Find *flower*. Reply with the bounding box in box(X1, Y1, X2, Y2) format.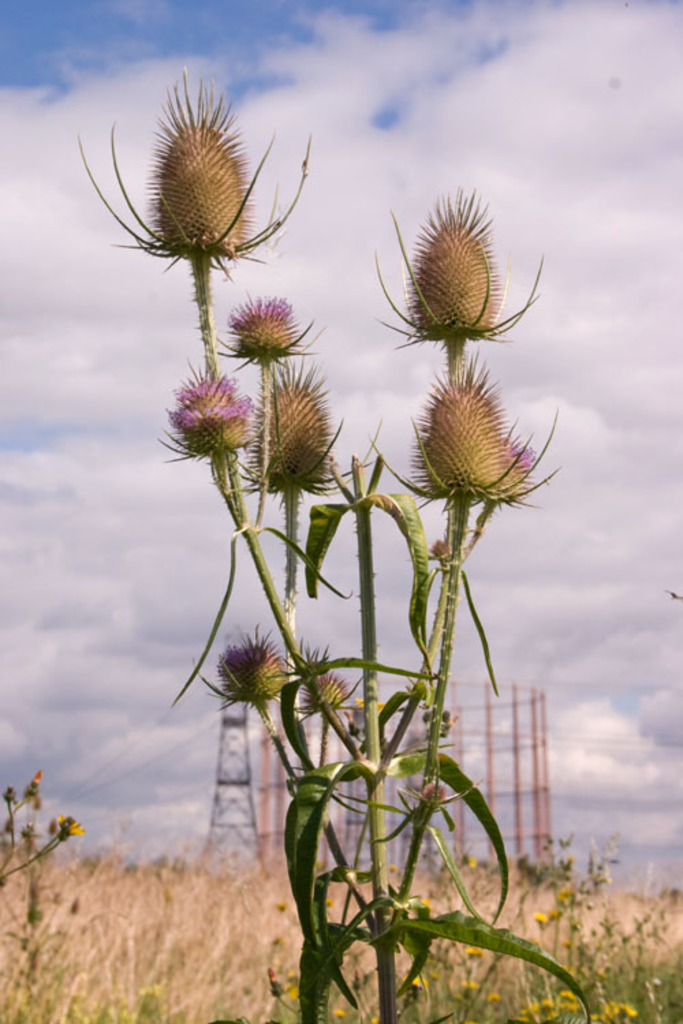
box(369, 358, 552, 507).
